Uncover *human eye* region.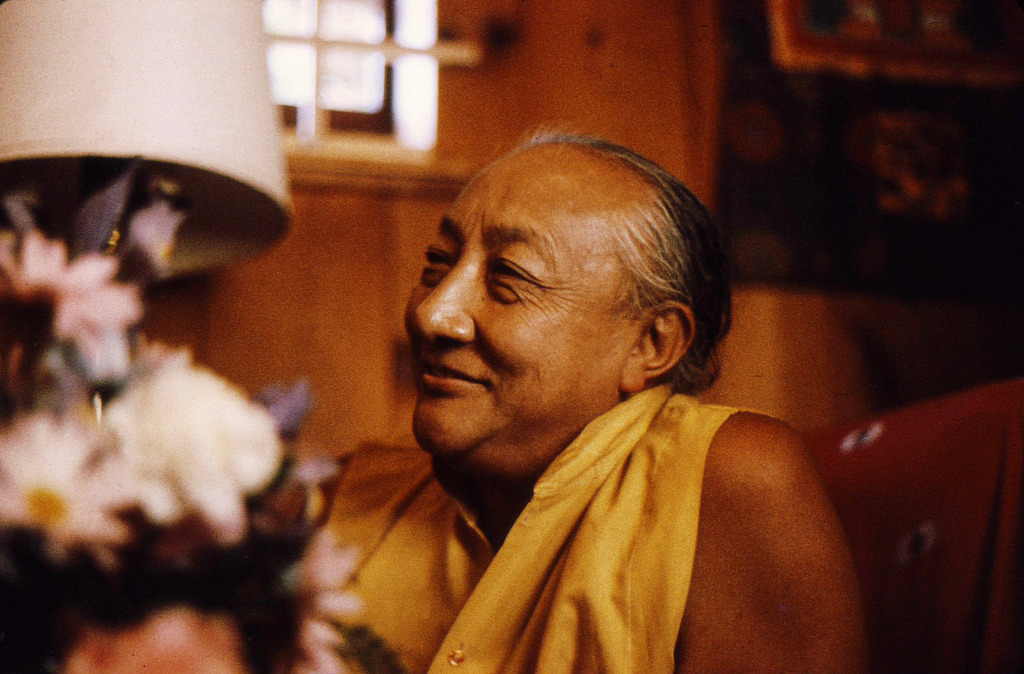
Uncovered: 422:238:458:278.
